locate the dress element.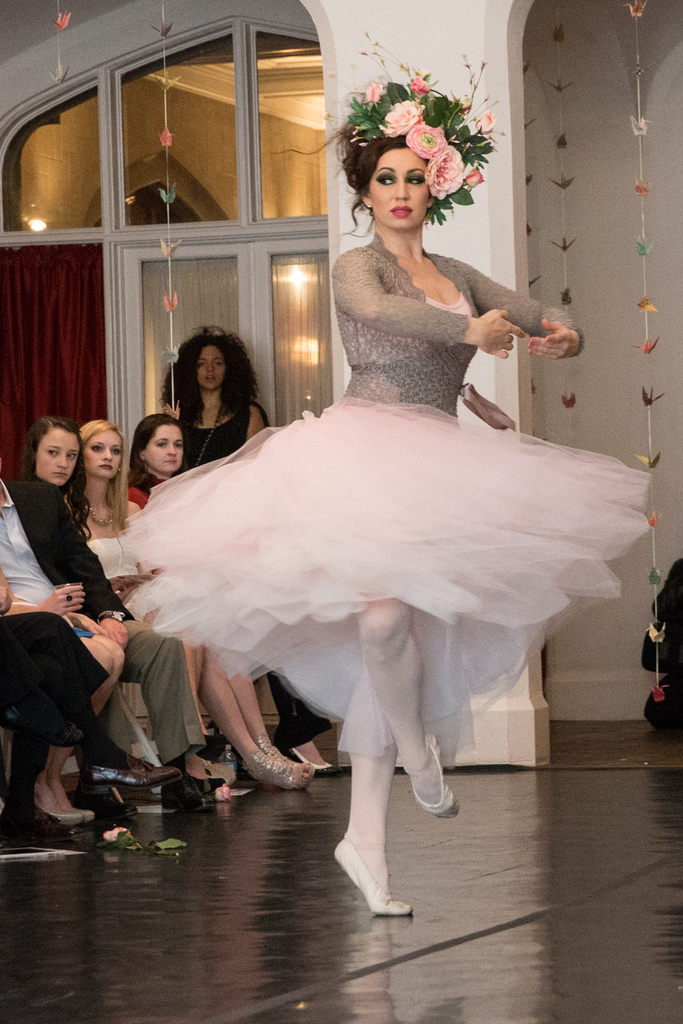
Element bbox: detection(179, 420, 253, 468).
